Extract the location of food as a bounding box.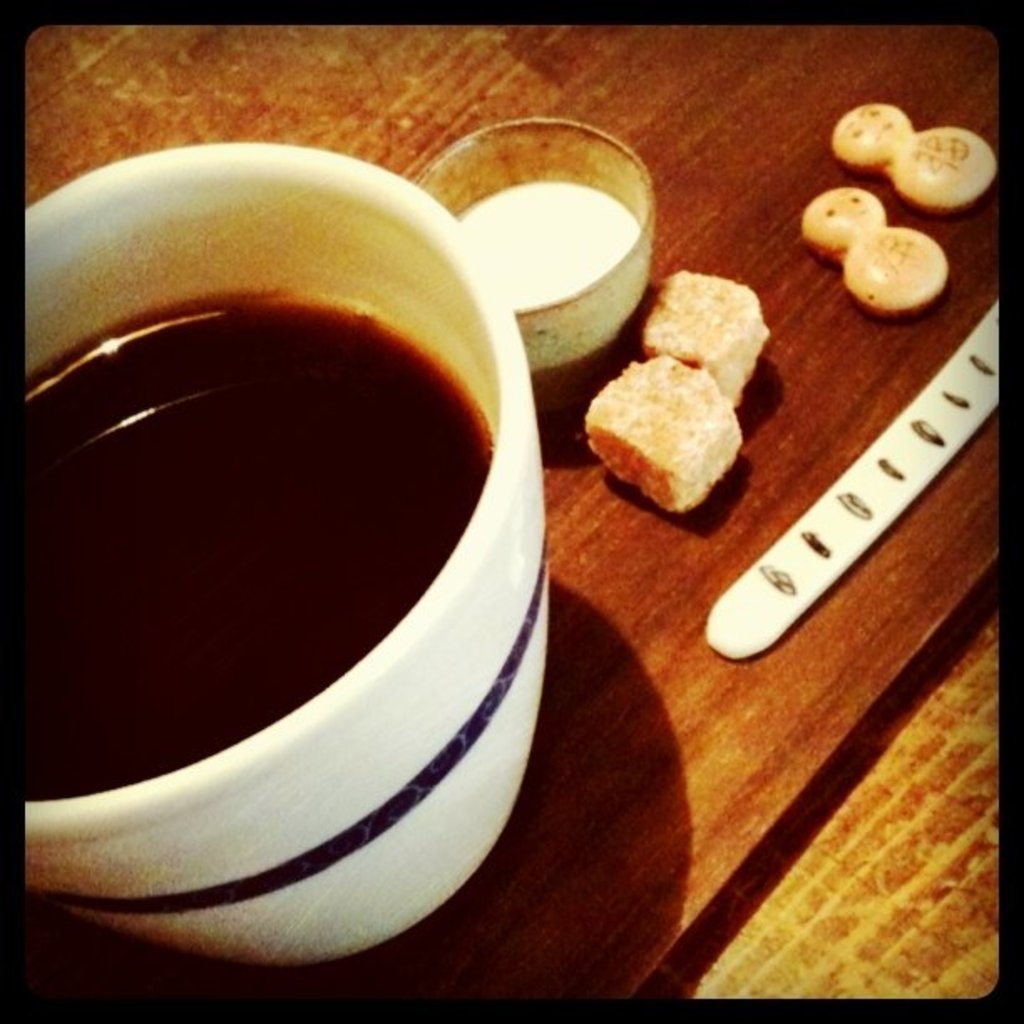
<box>830,100,999,218</box>.
